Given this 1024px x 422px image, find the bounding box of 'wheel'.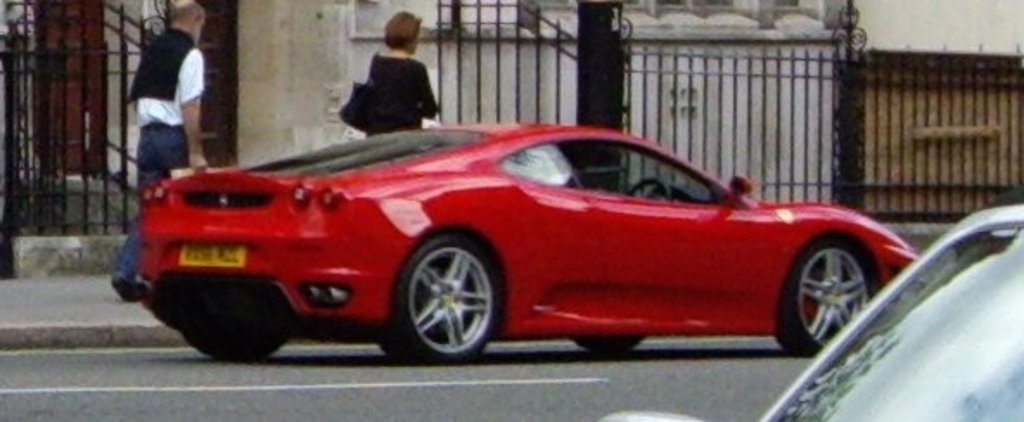
BBox(375, 233, 500, 358).
